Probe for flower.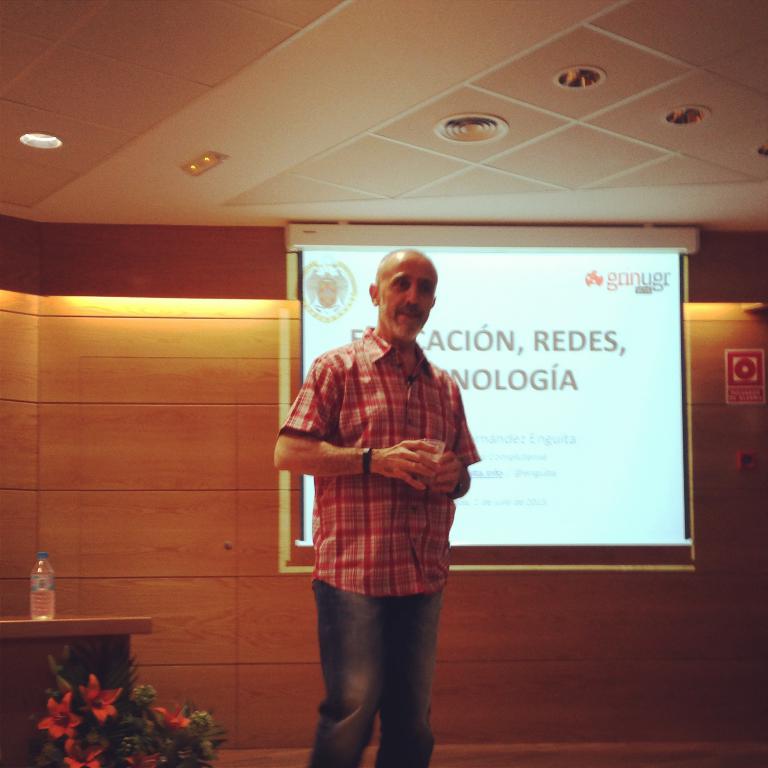
Probe result: (156,706,190,728).
